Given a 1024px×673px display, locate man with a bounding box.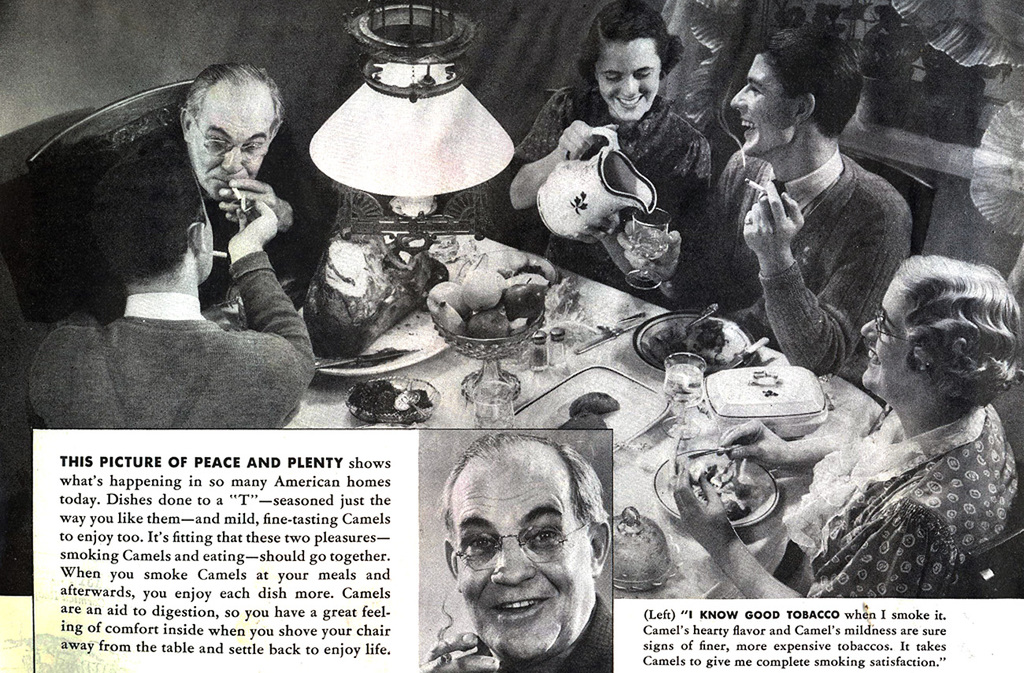
Located: (413, 429, 616, 672).
